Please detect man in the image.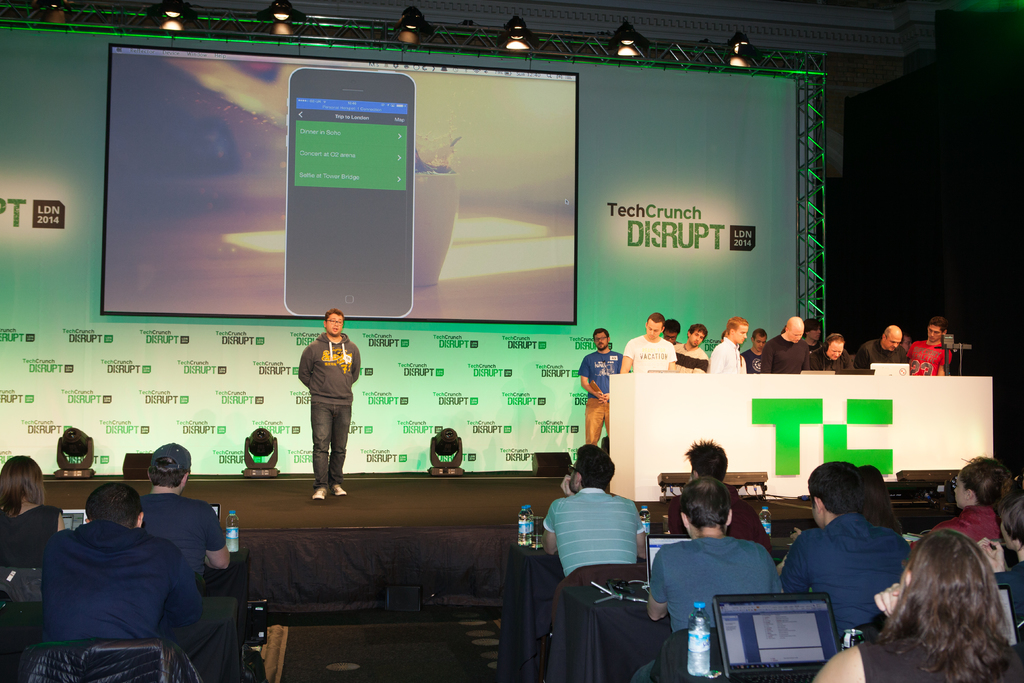
rect(756, 313, 809, 371).
